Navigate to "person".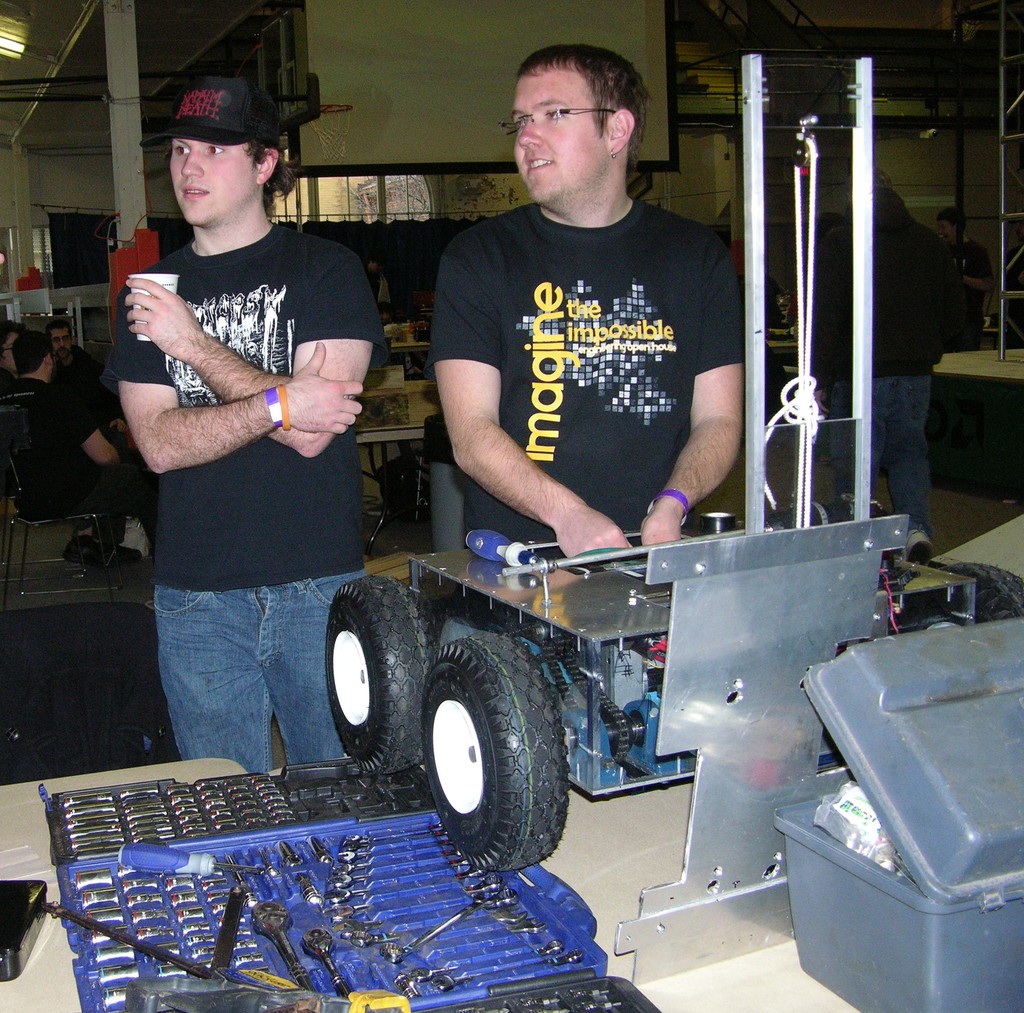
Navigation target: box=[101, 67, 387, 774].
